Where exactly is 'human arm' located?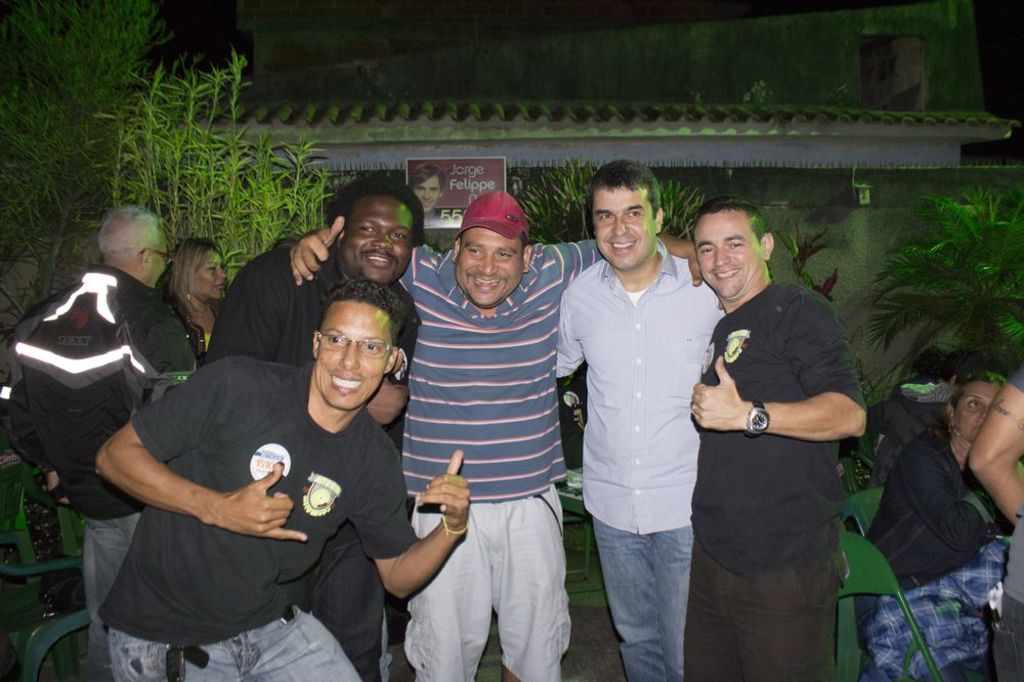
Its bounding box is <box>971,361,1023,526</box>.
